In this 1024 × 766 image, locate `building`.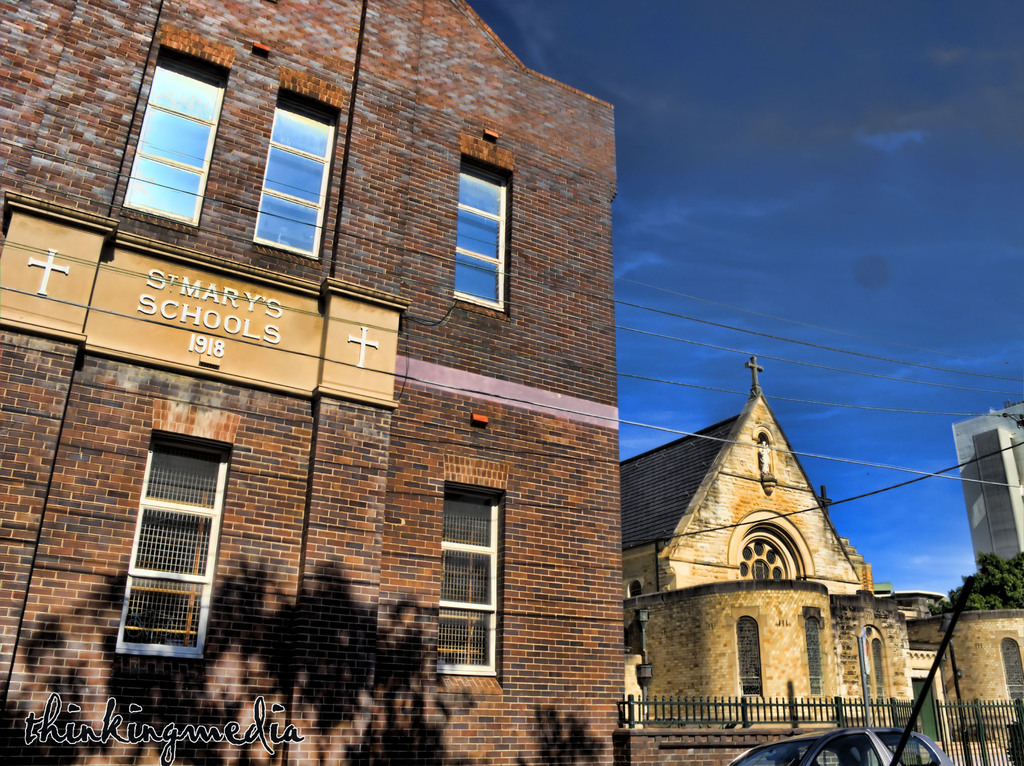
Bounding box: 622,348,1023,765.
